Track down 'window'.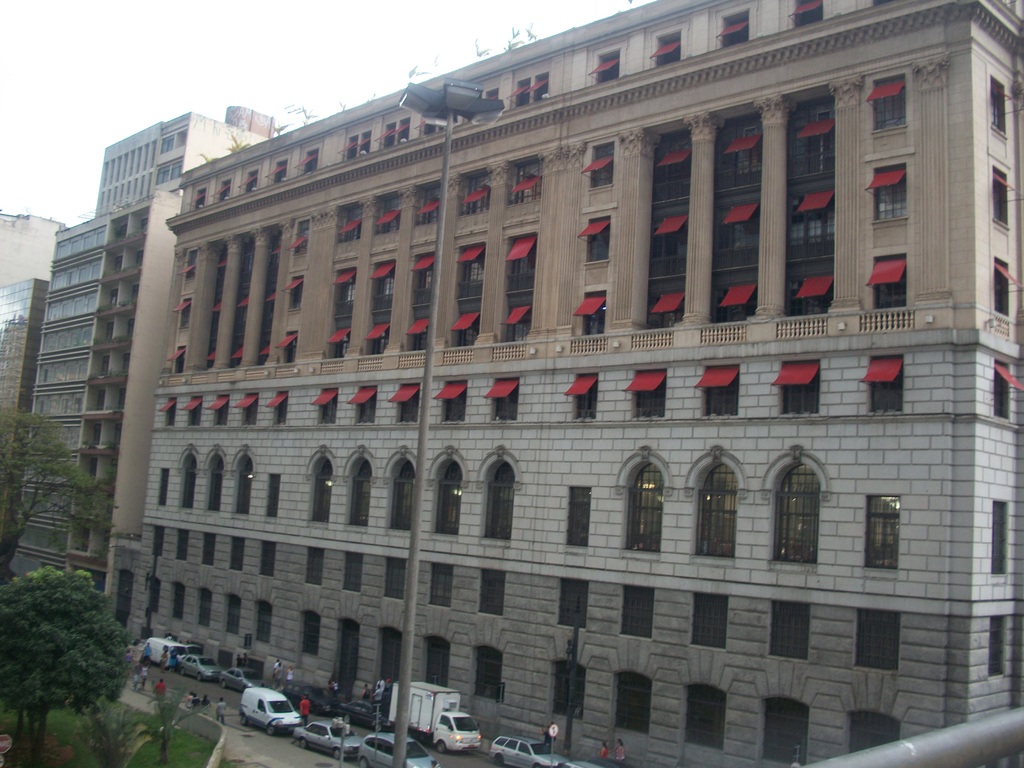
Tracked to <box>624,461,658,554</box>.
